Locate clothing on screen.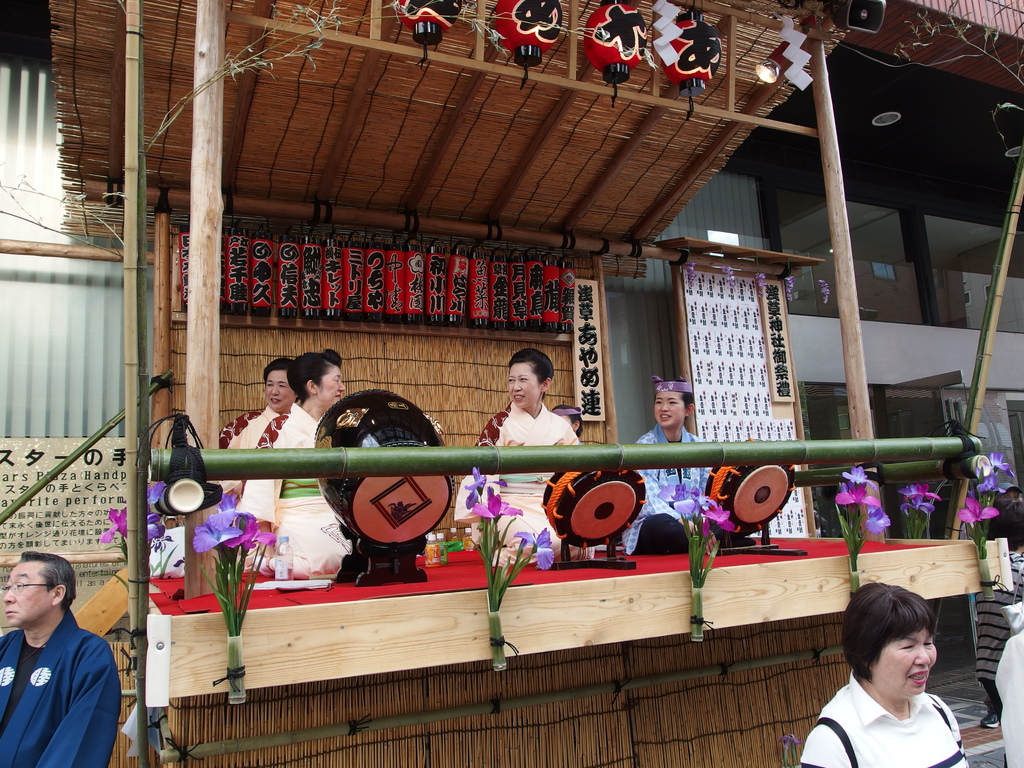
On screen at [0,597,113,764].
